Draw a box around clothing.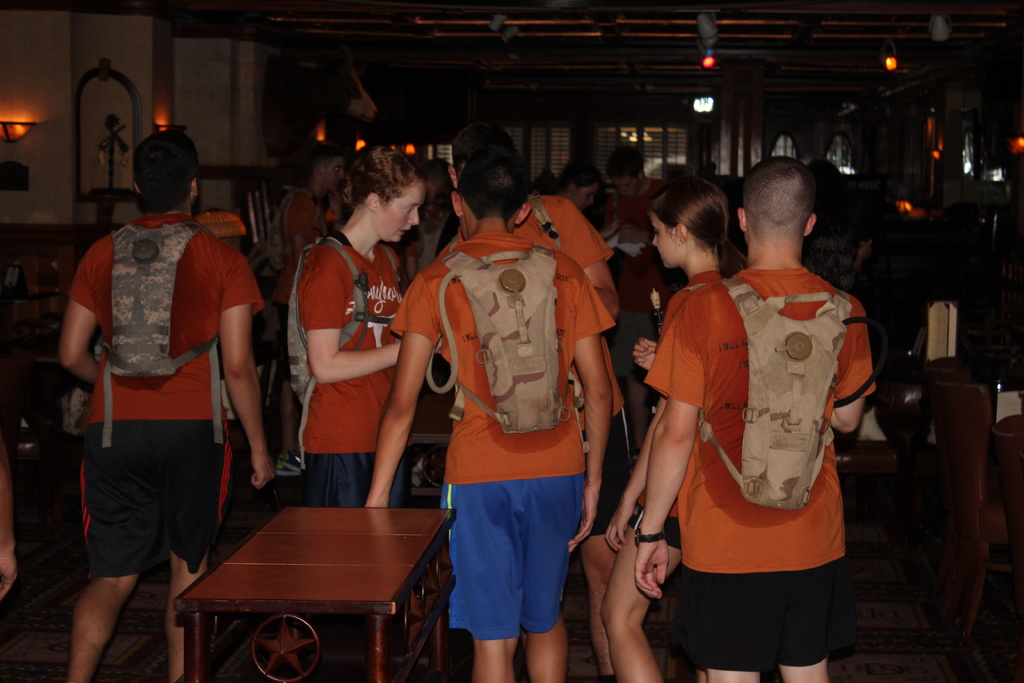
bbox(415, 197, 463, 273).
